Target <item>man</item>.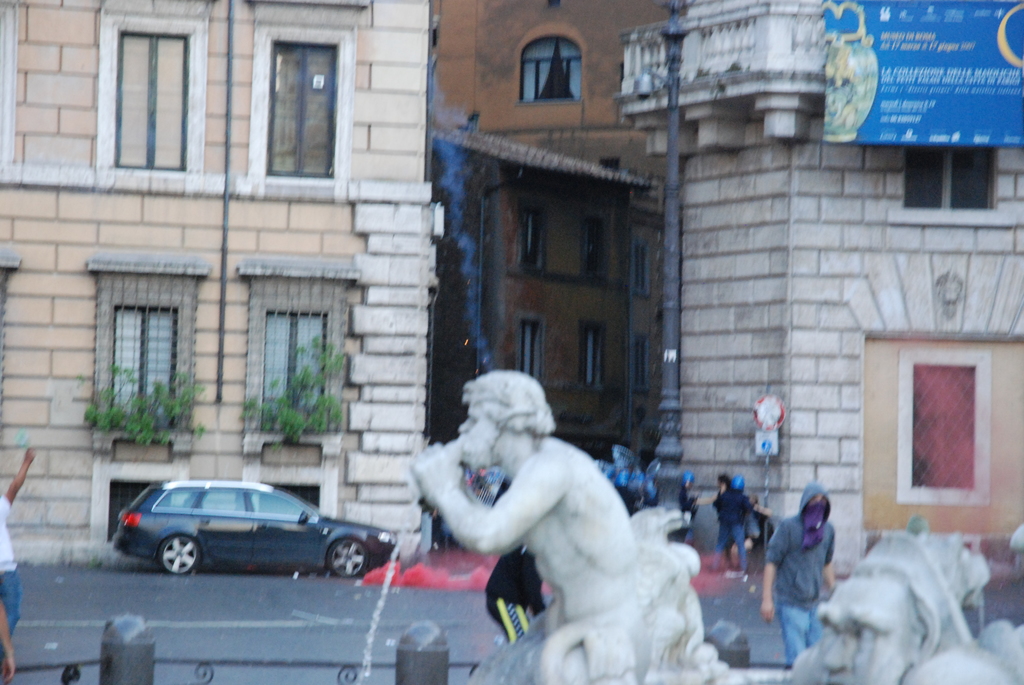
Target region: bbox(713, 474, 752, 575).
